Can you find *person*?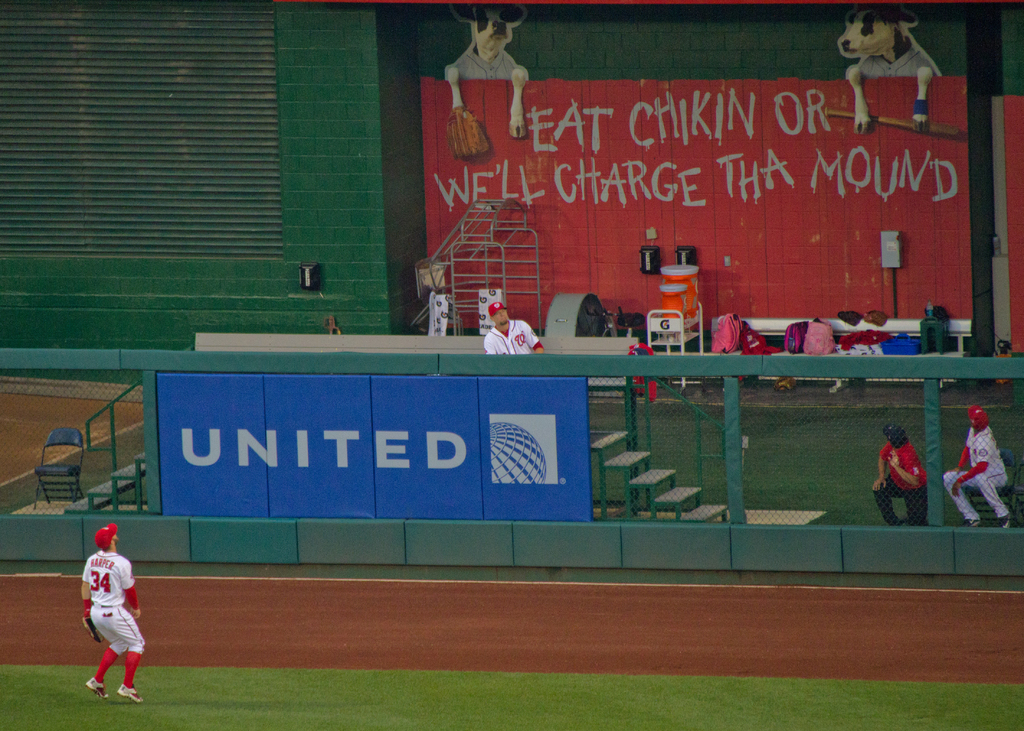
Yes, bounding box: <region>943, 405, 1013, 528</region>.
